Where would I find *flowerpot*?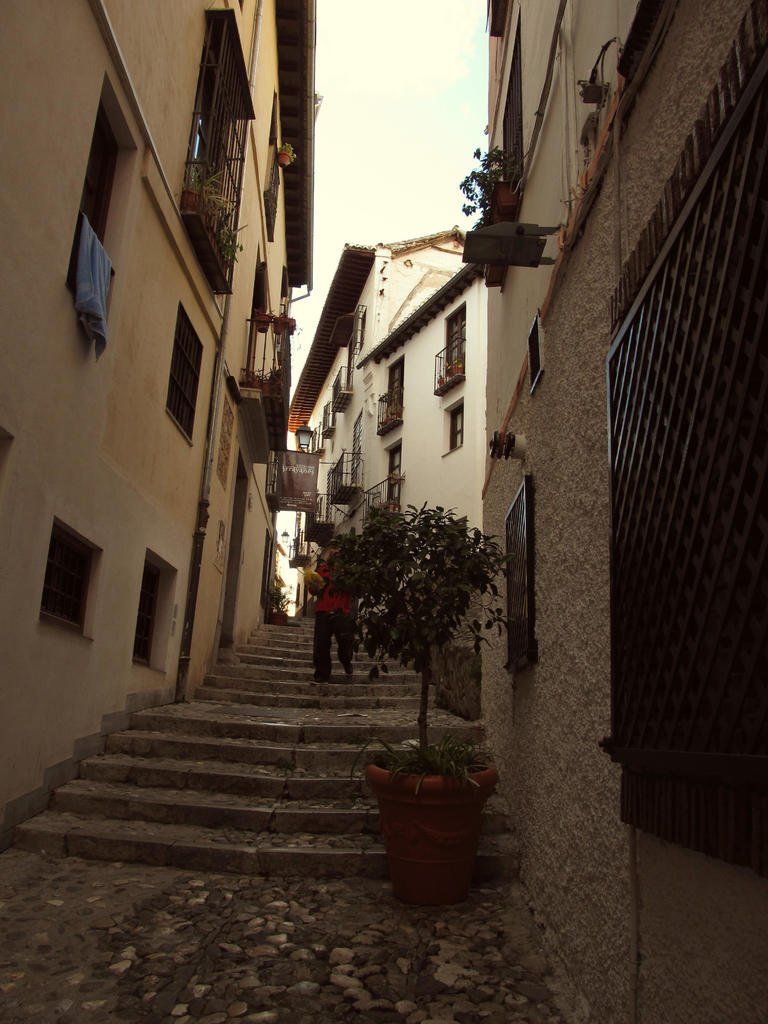
At box=[450, 363, 464, 375].
